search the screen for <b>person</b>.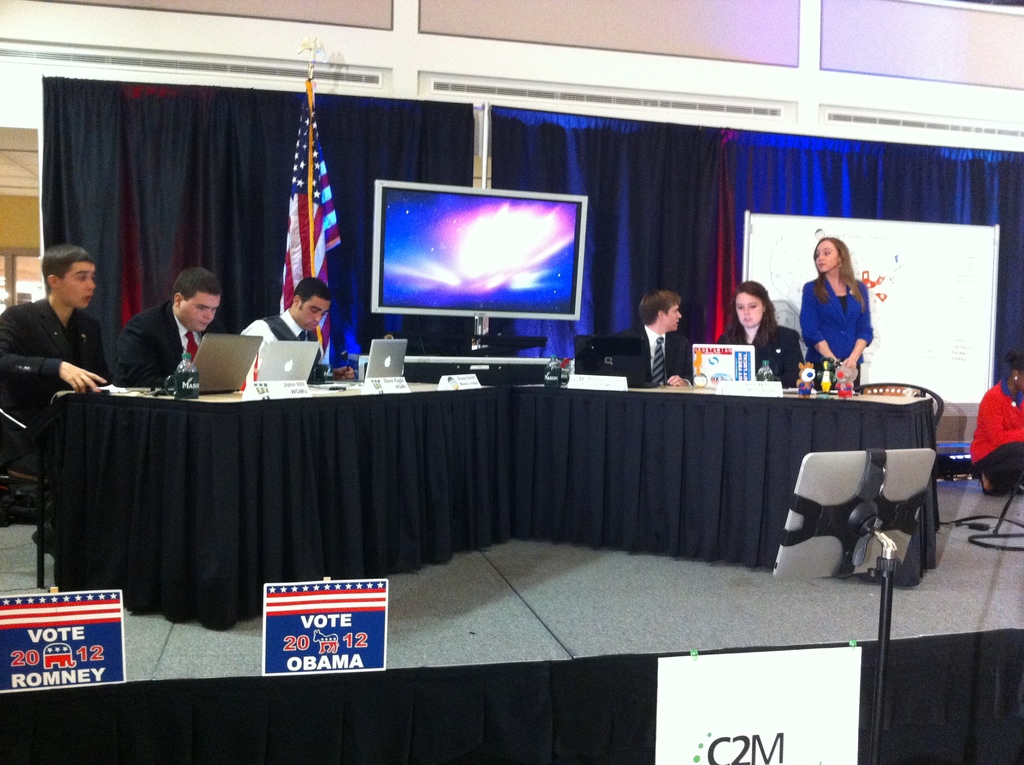
Found at (115, 268, 228, 389).
